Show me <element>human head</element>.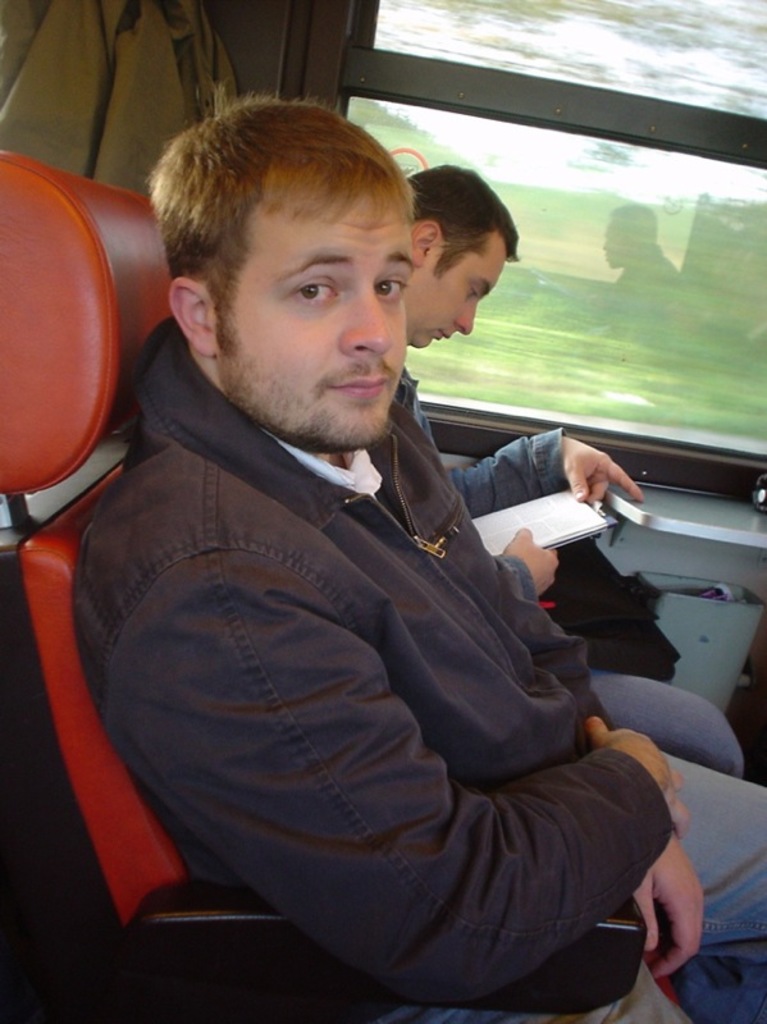
<element>human head</element> is here: box(406, 160, 519, 348).
